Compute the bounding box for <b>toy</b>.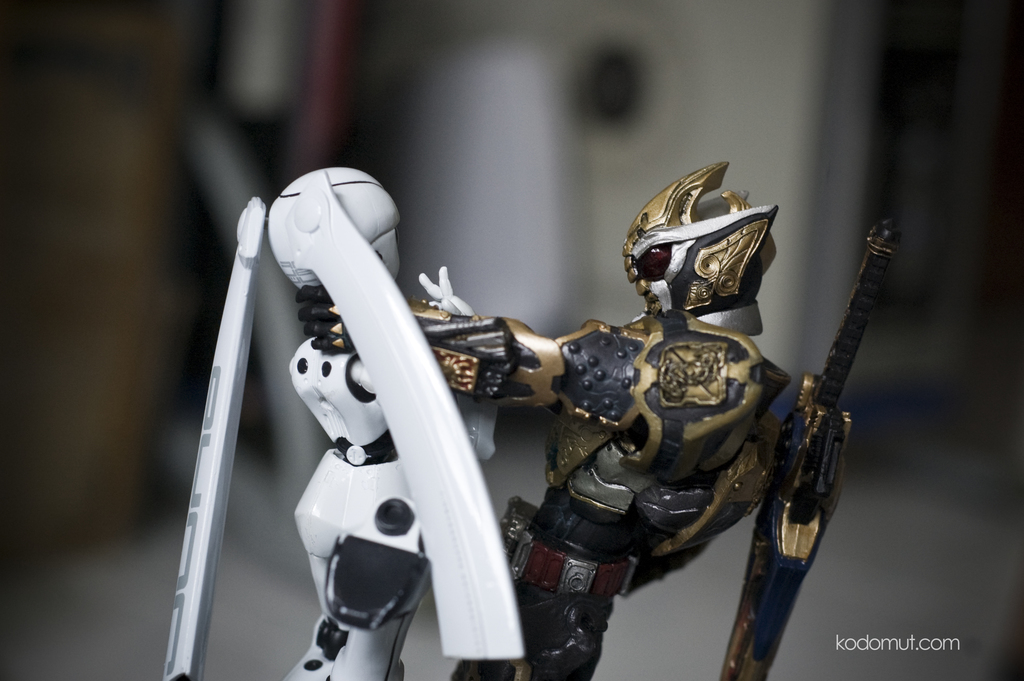
detection(720, 214, 900, 680).
